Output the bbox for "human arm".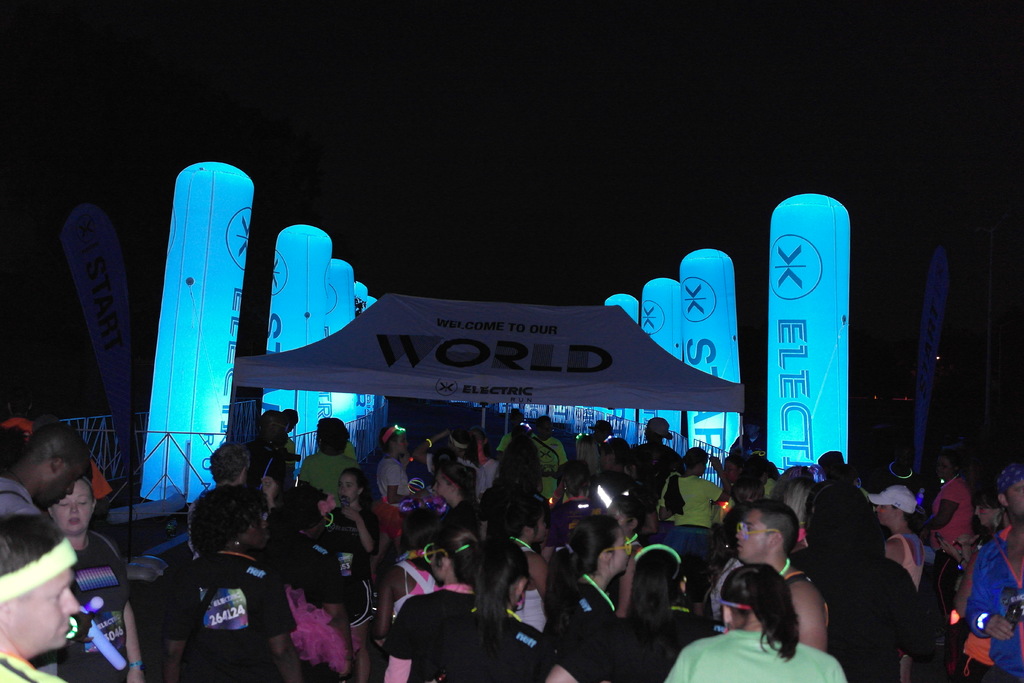
(383, 454, 412, 511).
